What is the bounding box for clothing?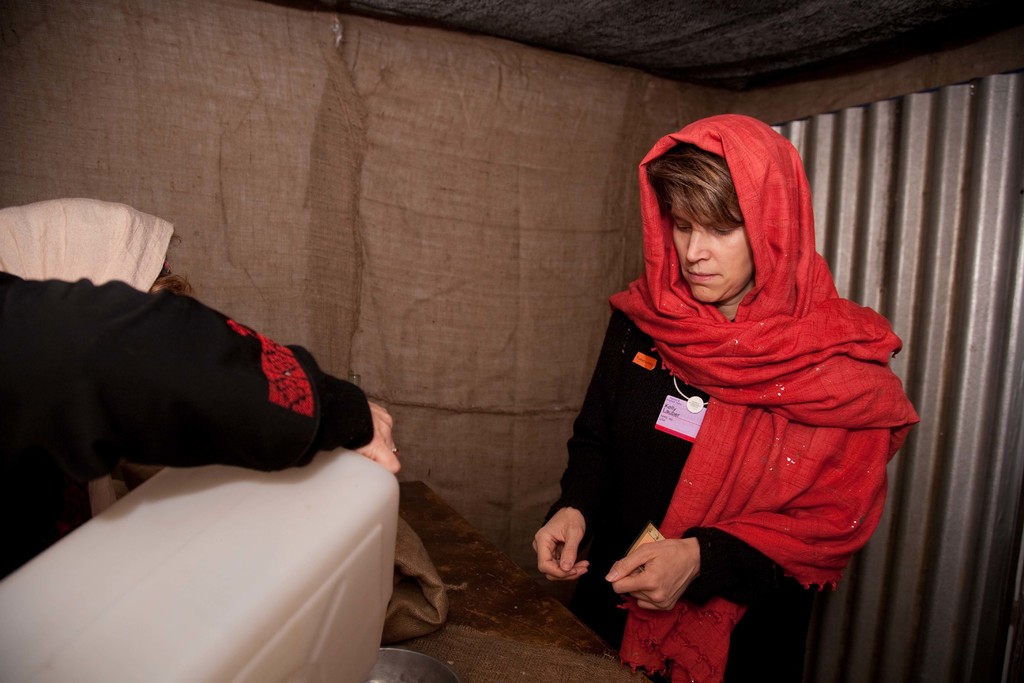
select_region(557, 144, 915, 639).
